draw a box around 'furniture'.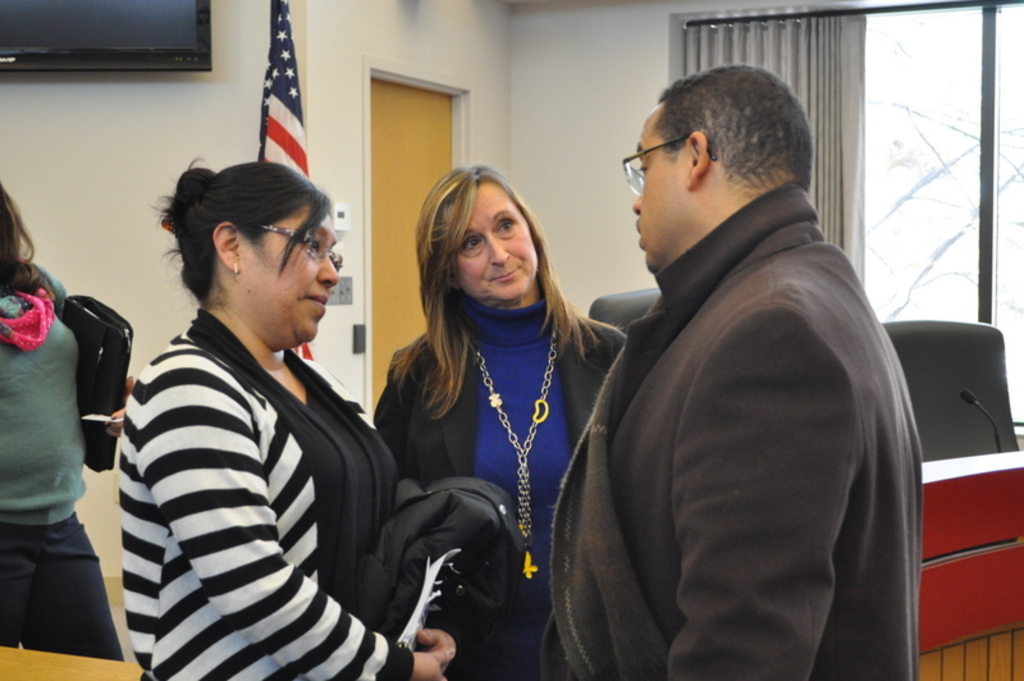
0/645/146/680.
